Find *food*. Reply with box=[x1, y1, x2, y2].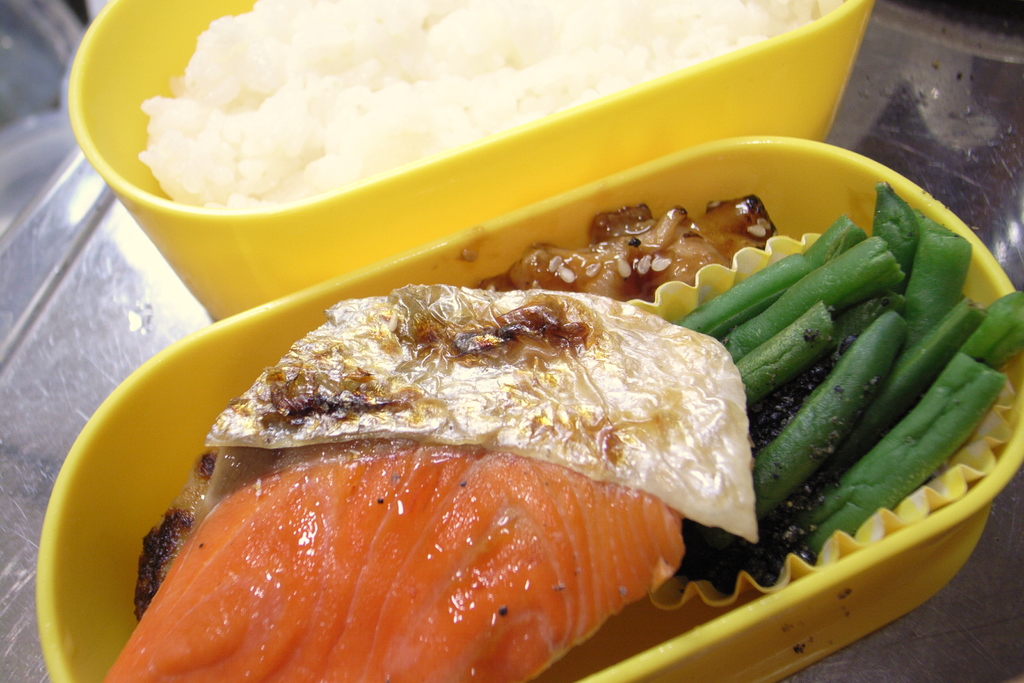
box=[134, 0, 840, 211].
